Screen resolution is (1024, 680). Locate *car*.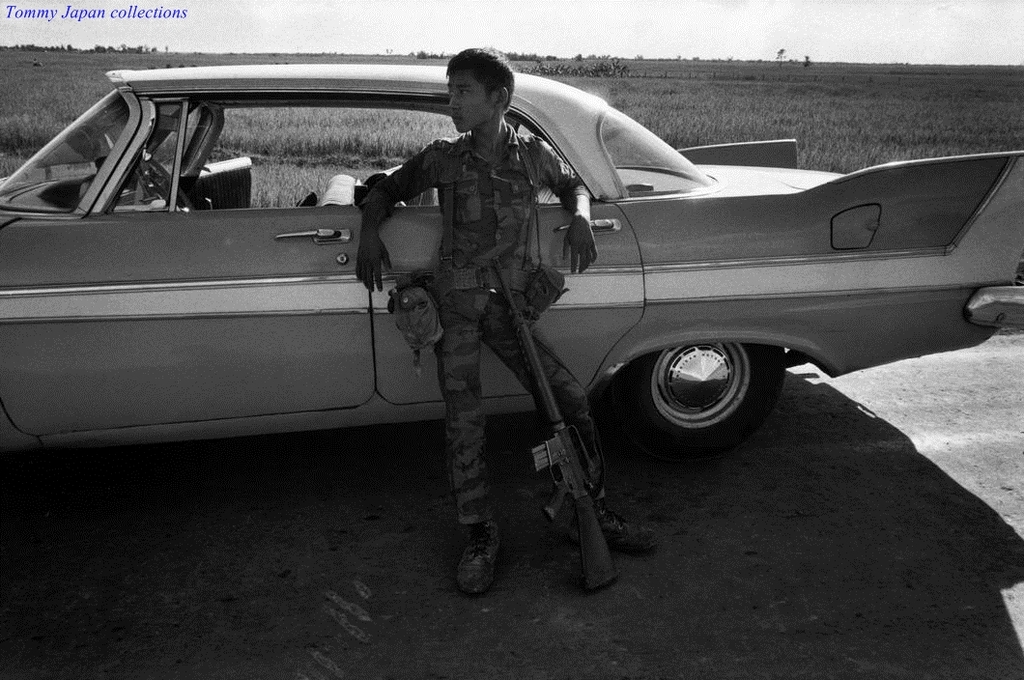
(0, 61, 1023, 459).
